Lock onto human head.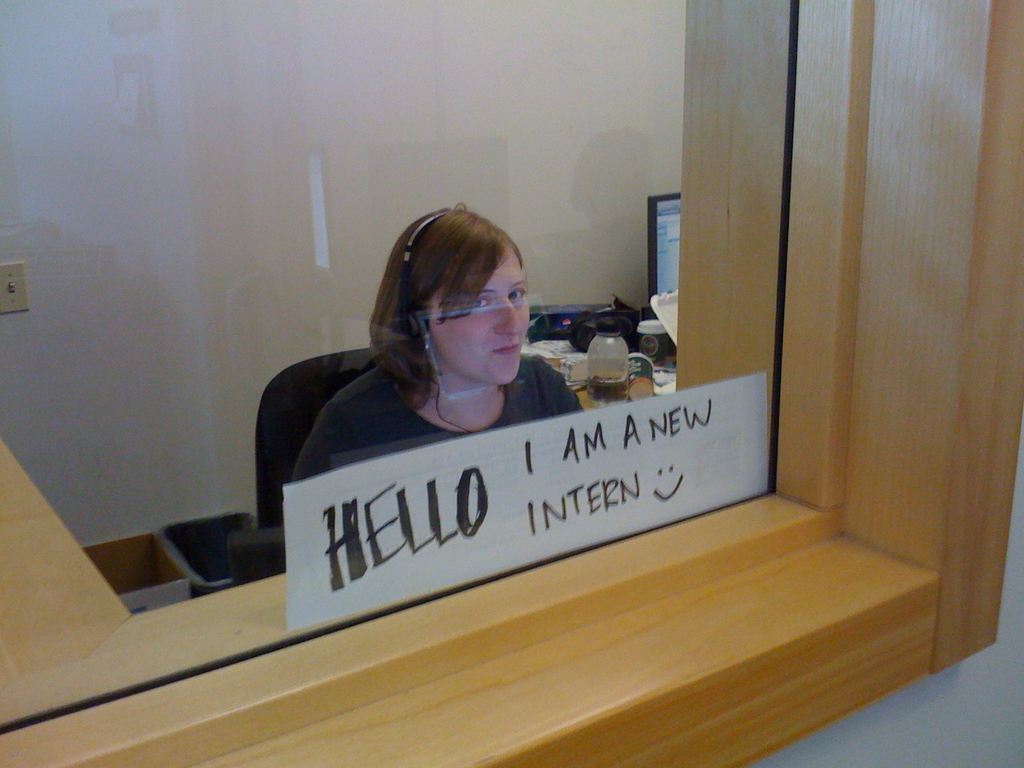
Locked: [left=365, top=204, right=536, bottom=400].
